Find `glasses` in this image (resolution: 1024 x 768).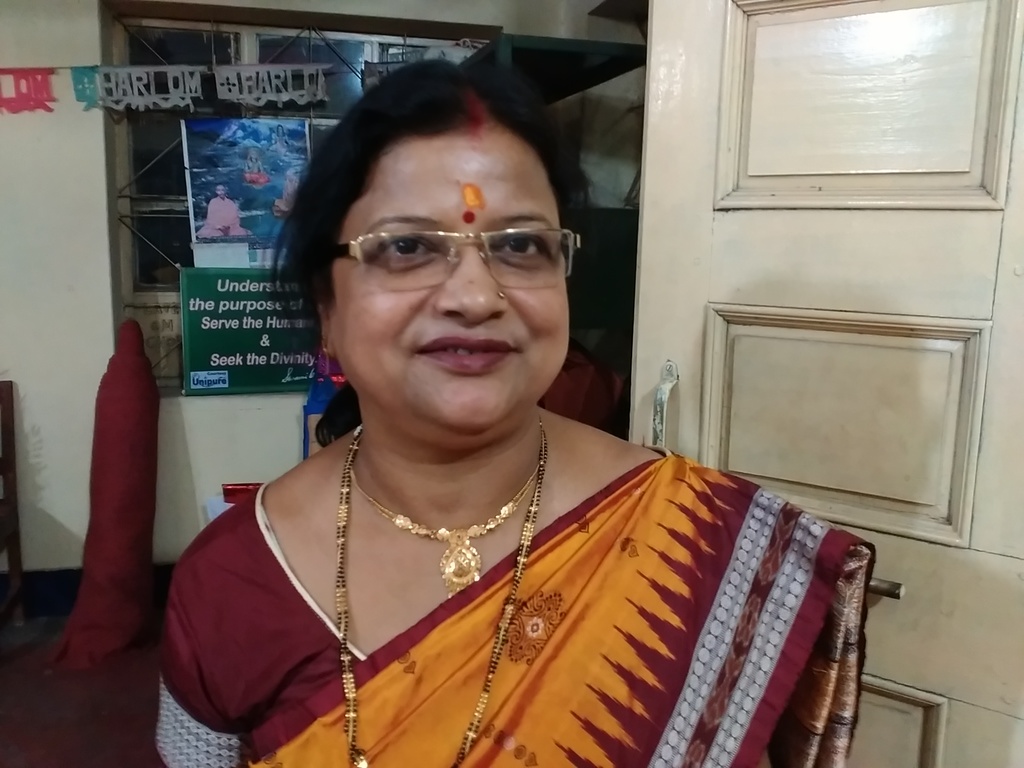
bbox=(330, 229, 577, 293).
